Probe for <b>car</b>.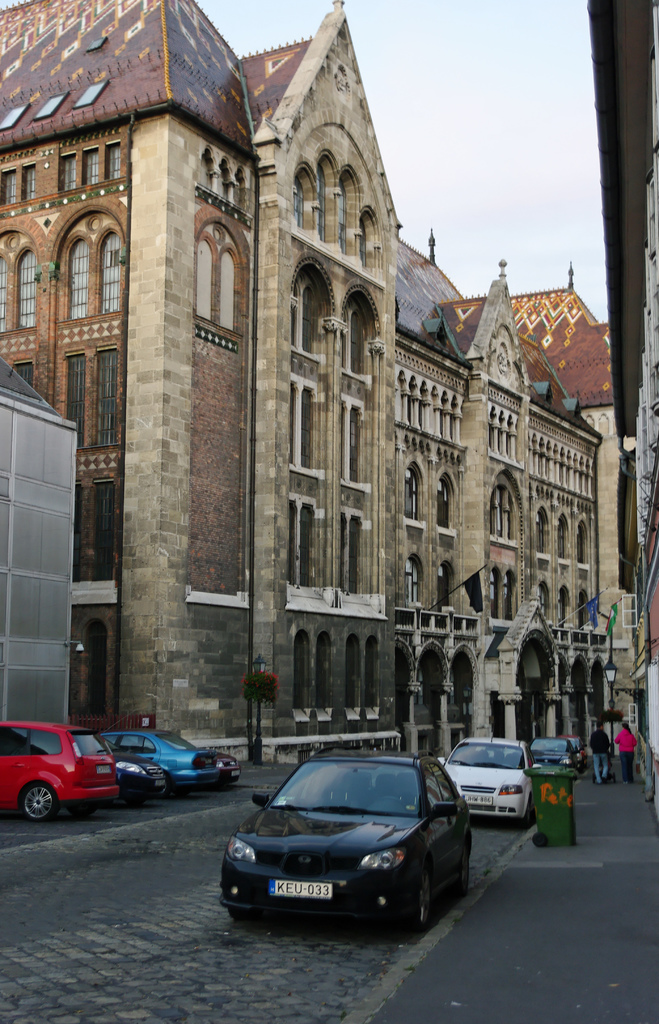
Probe result: [218,748,473,934].
